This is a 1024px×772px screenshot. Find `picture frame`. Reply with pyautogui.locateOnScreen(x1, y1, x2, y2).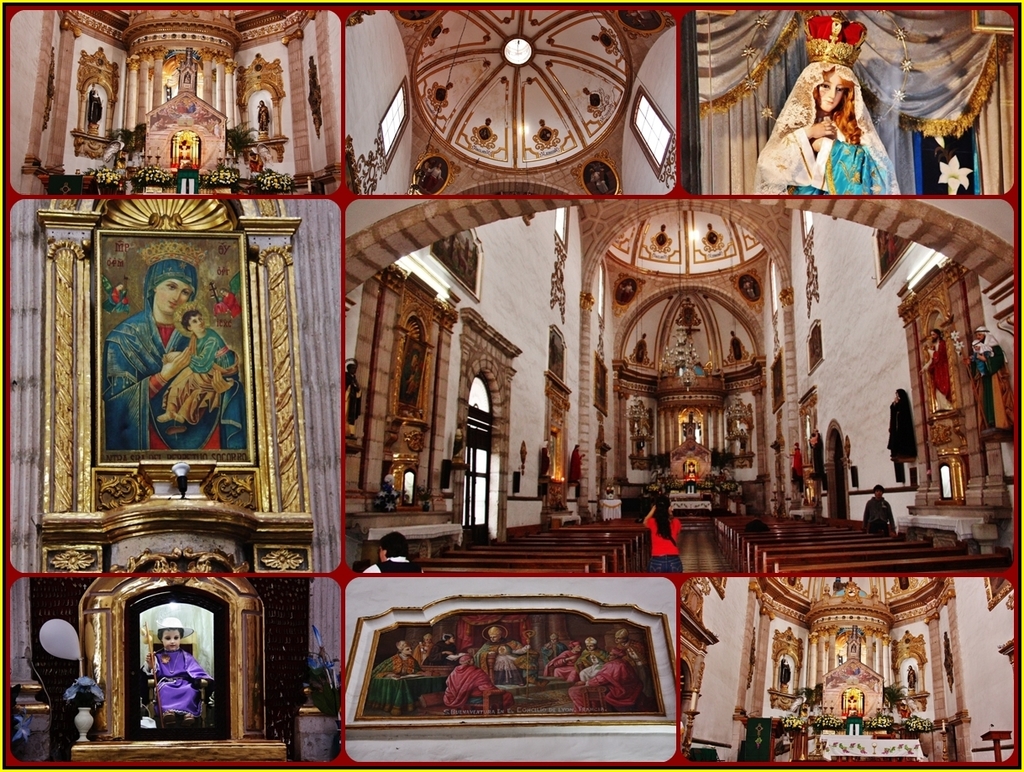
pyautogui.locateOnScreen(399, 337, 429, 412).
